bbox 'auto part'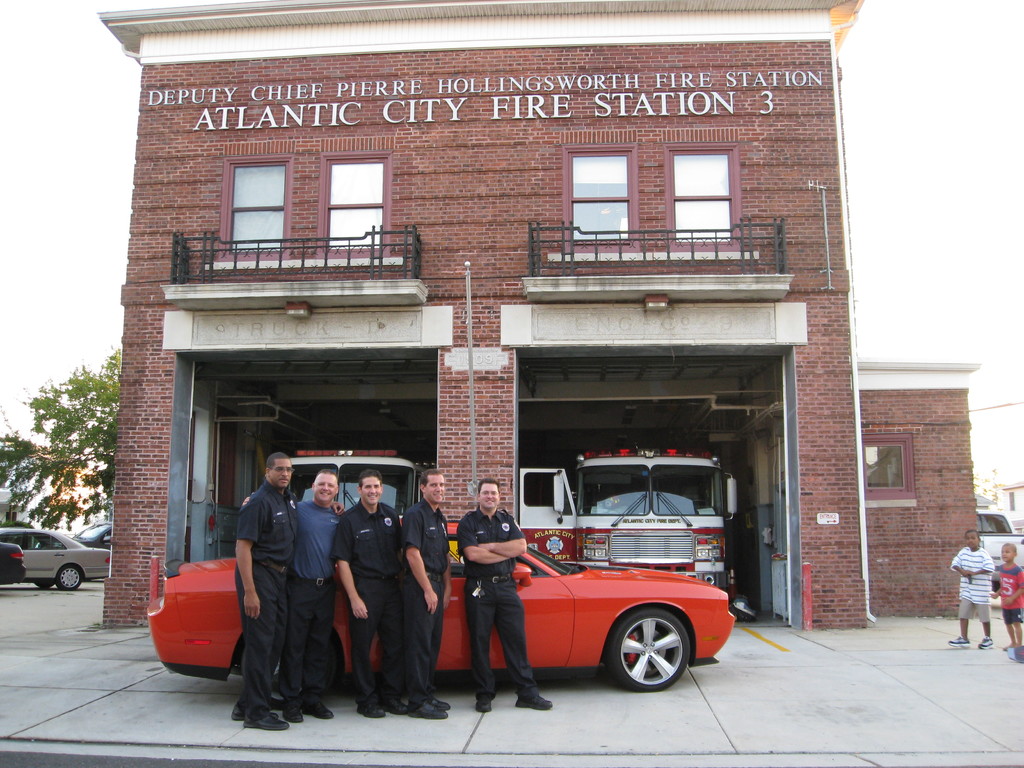
pyautogui.locateOnScreen(0, 515, 111, 596)
